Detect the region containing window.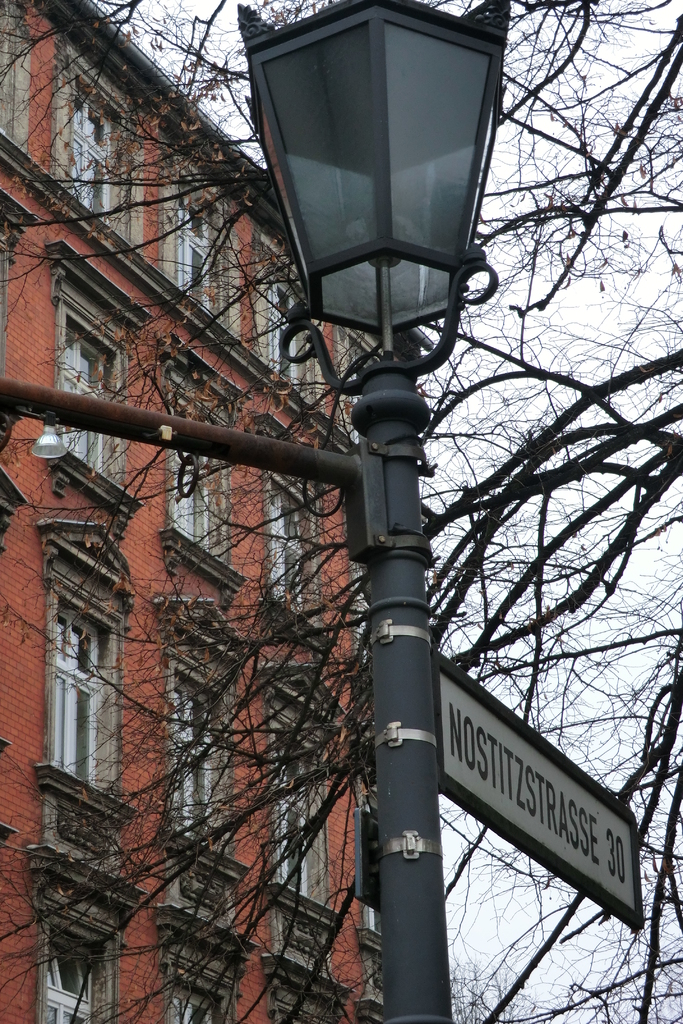
(x1=156, y1=903, x2=250, y2=1023).
